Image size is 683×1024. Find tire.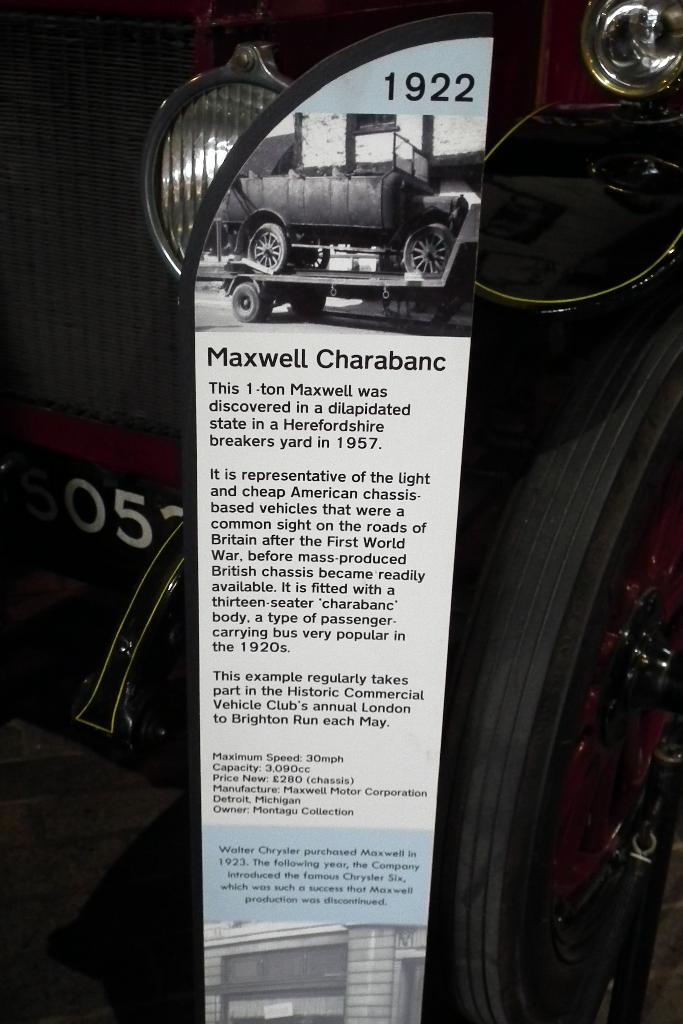
bbox=[419, 454, 675, 1023].
